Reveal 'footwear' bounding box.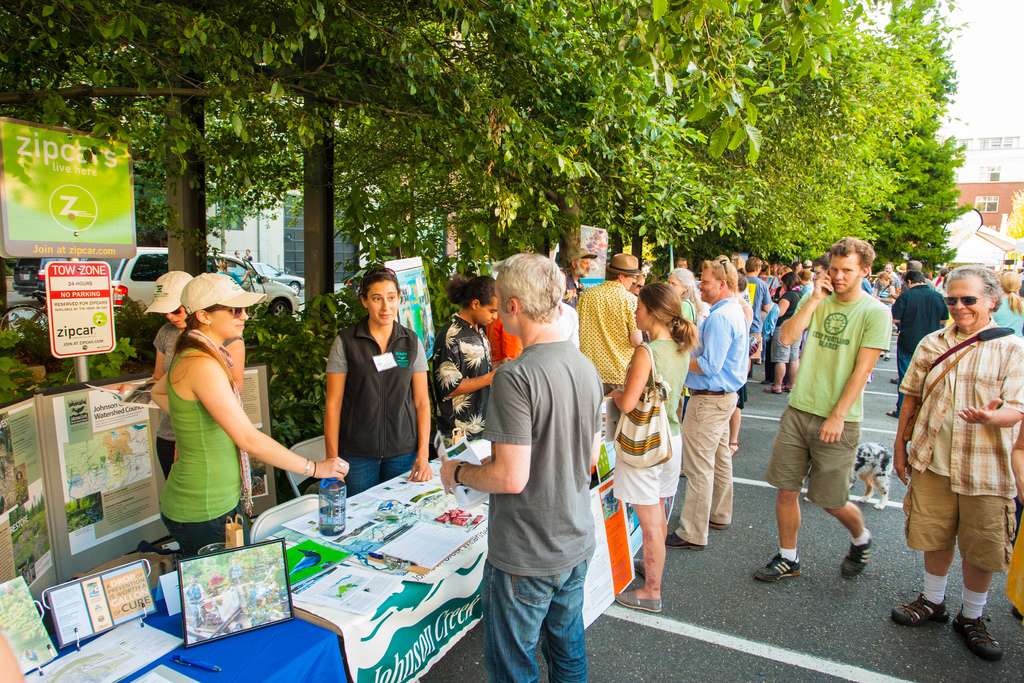
Revealed: bbox=[709, 518, 724, 529].
